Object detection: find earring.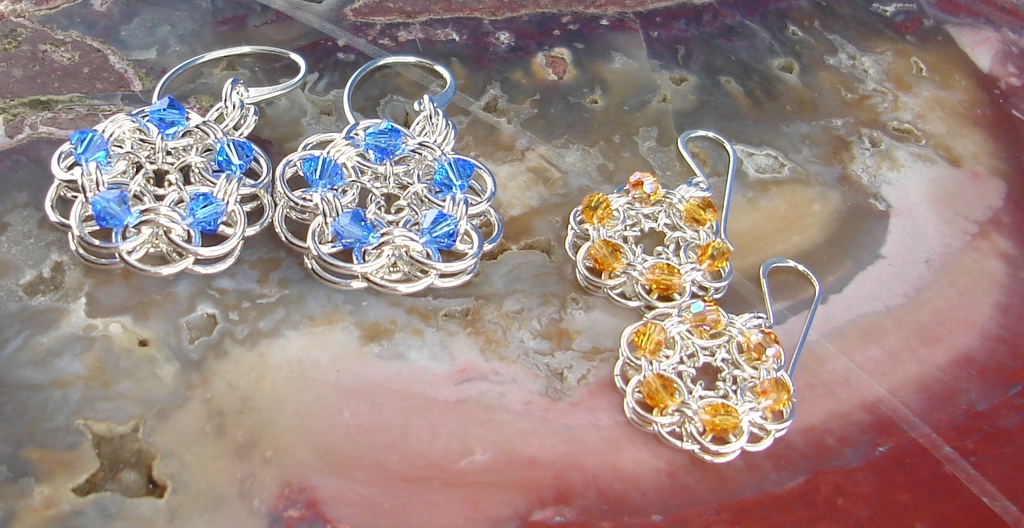
[left=42, top=38, right=309, bottom=287].
